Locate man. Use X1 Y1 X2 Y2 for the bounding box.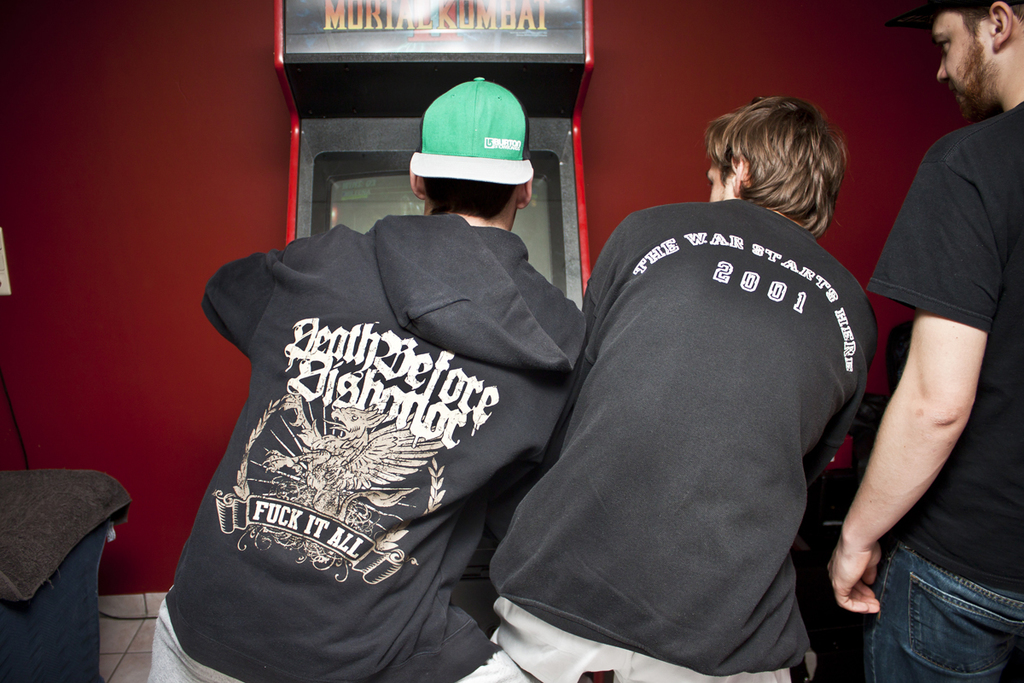
145 73 588 682.
